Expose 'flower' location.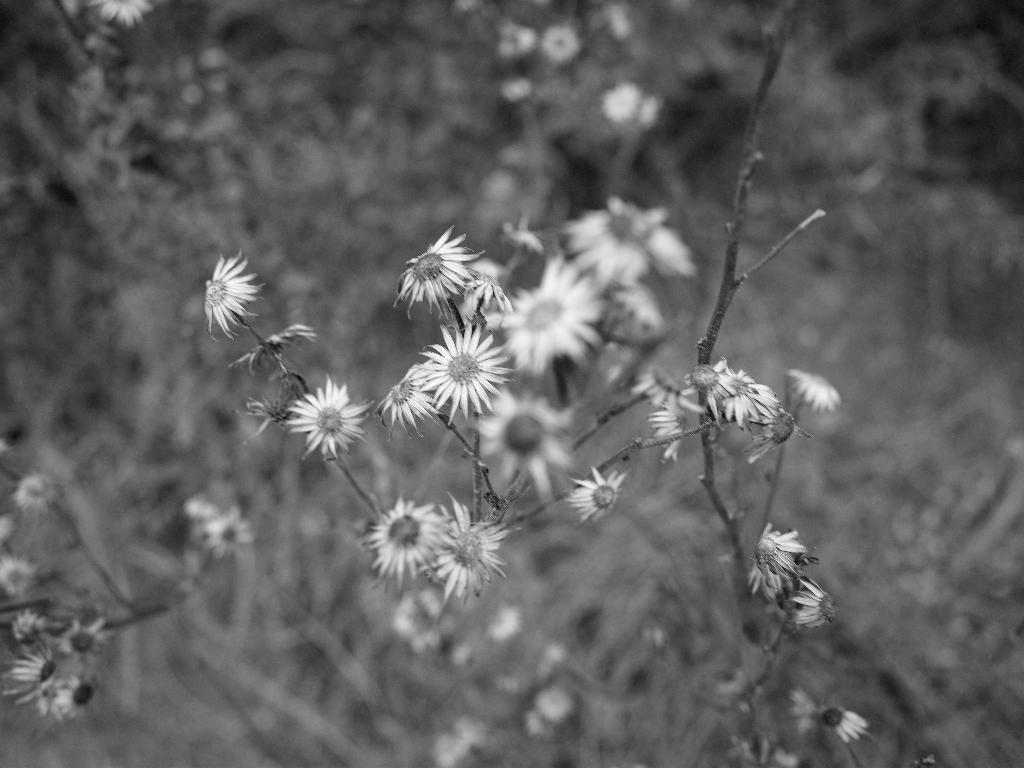
Exposed at select_region(749, 524, 806, 606).
